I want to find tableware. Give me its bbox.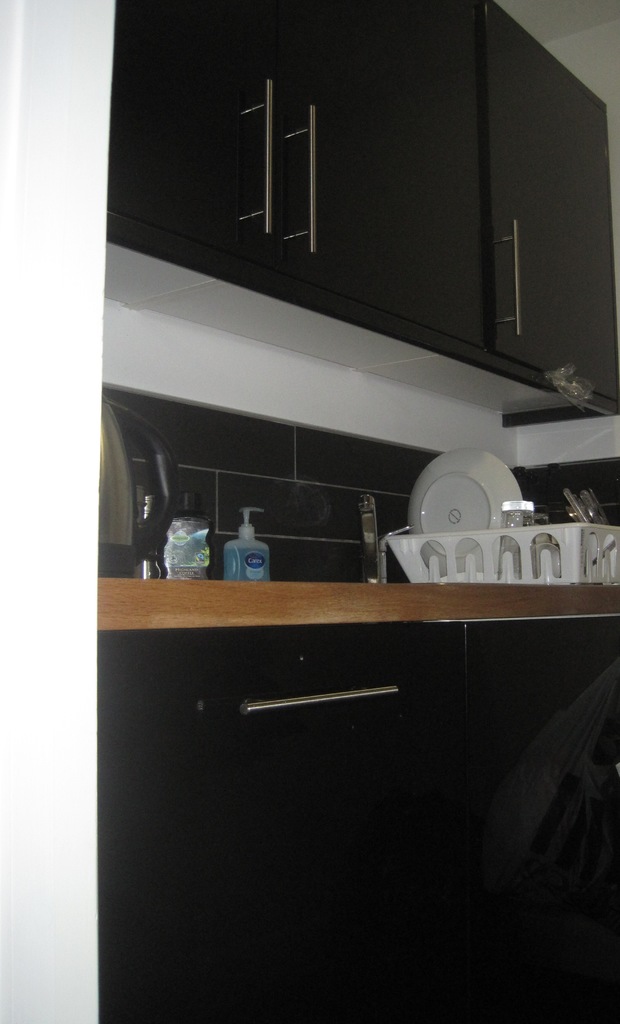
bbox=[94, 396, 178, 580].
